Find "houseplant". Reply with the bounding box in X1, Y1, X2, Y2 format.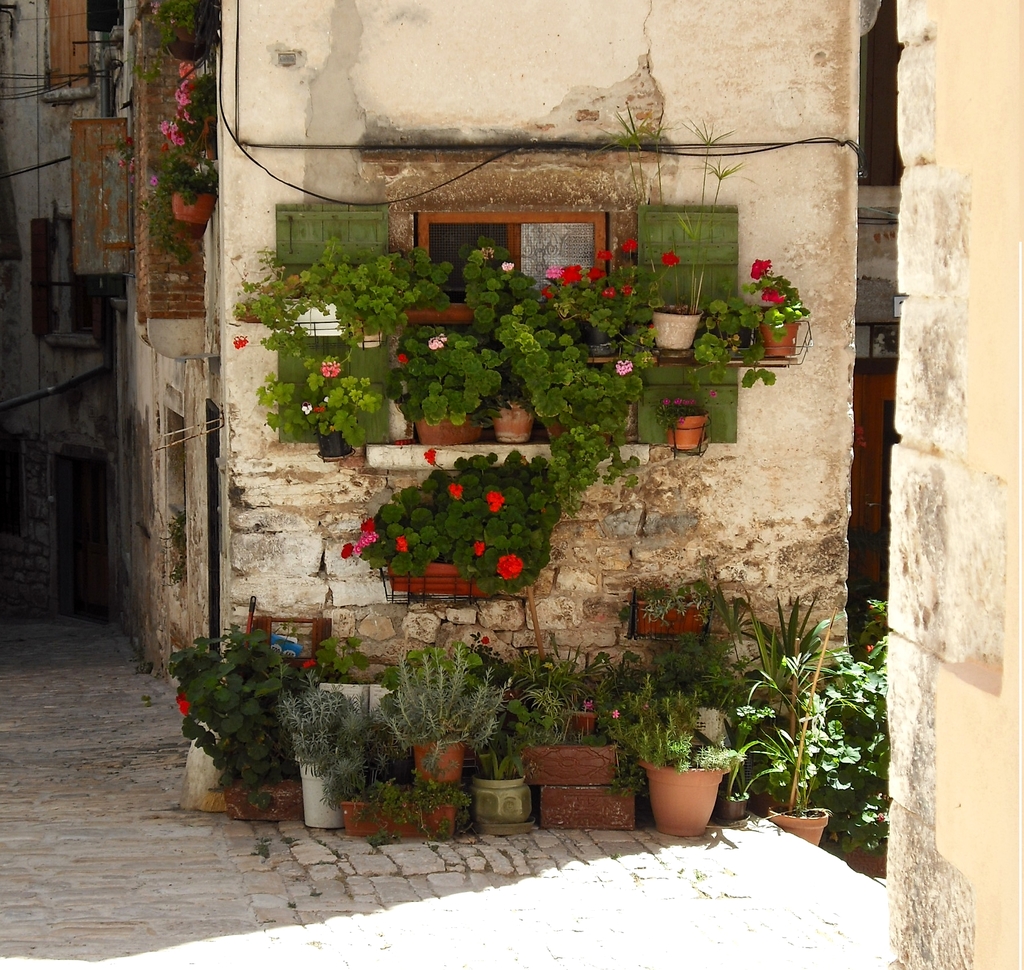
171, 611, 322, 830.
